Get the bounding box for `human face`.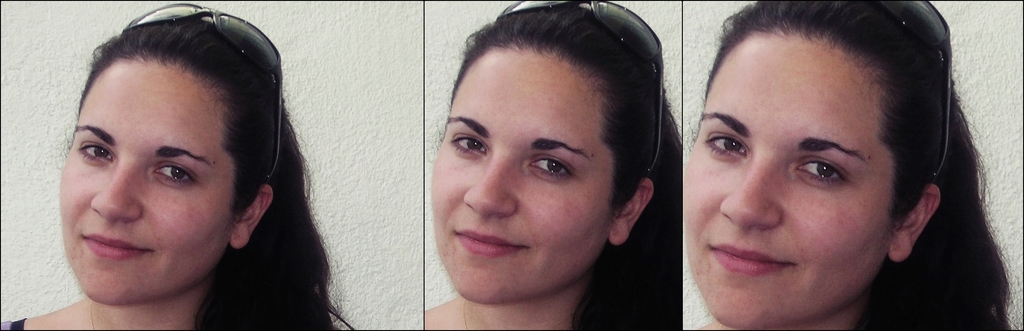
x1=682, y1=35, x2=896, y2=330.
